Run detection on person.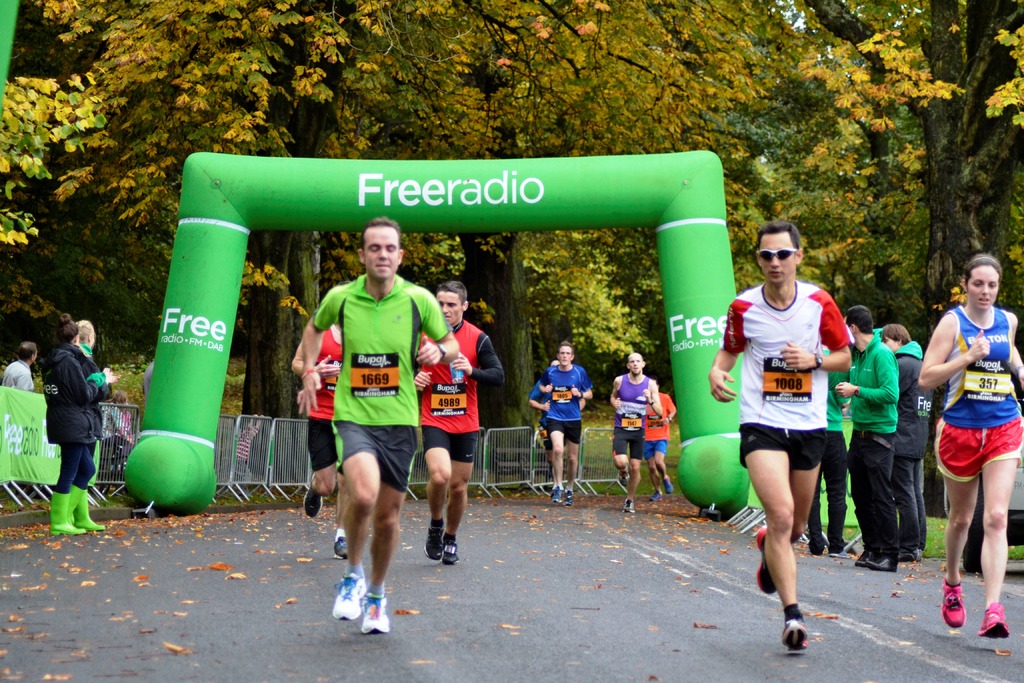
Result: crop(598, 347, 662, 527).
